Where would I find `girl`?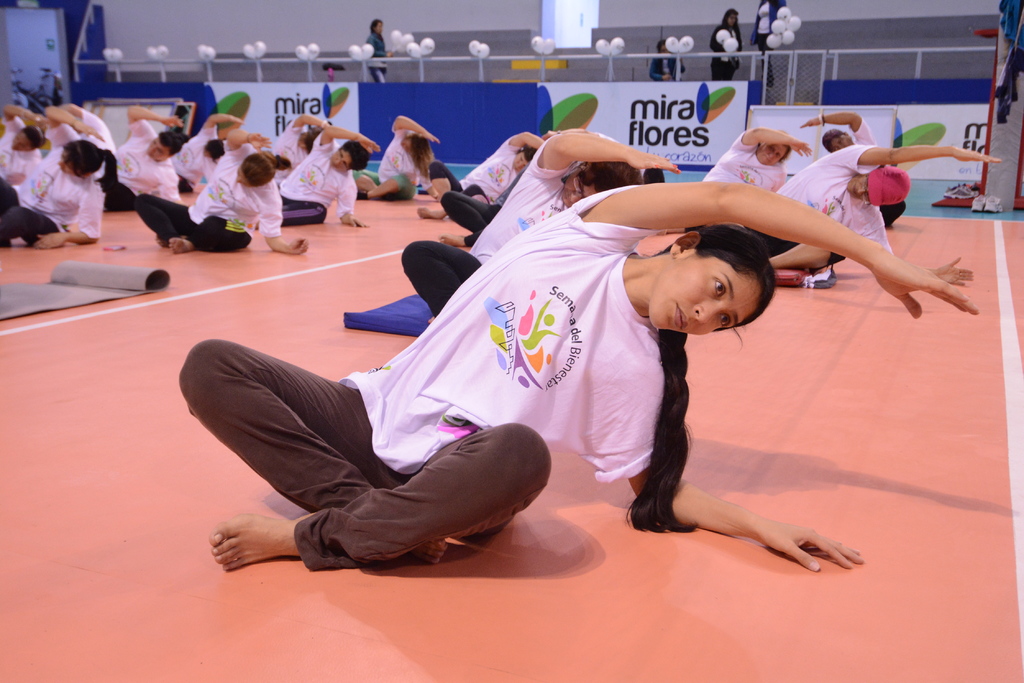
At 398,126,683,330.
